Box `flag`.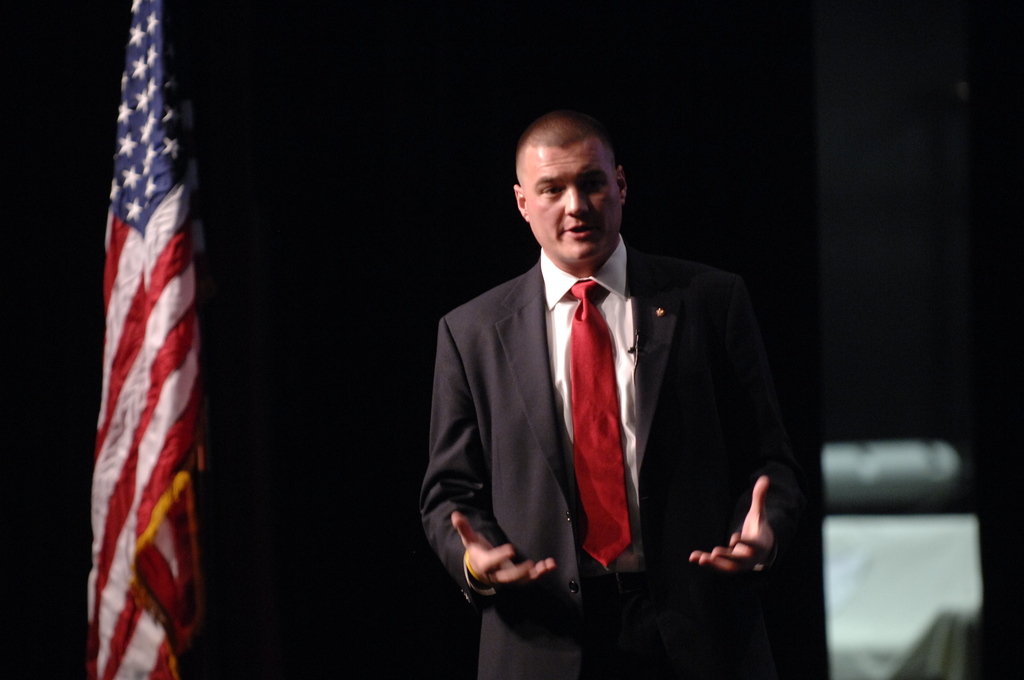
88:6:214:674.
